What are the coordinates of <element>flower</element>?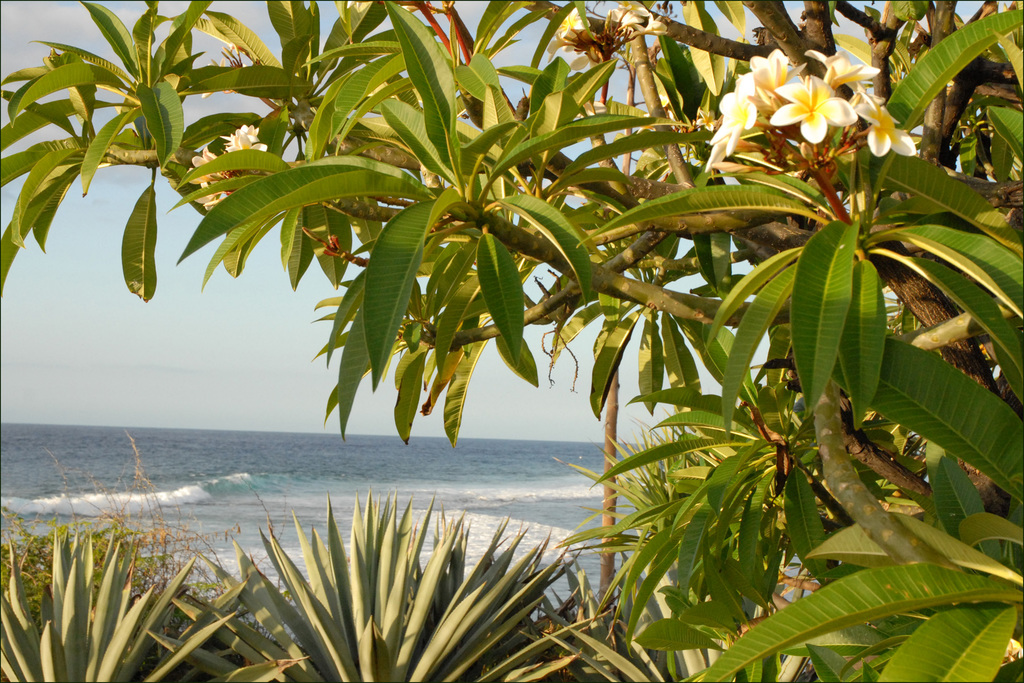
pyautogui.locateOnScreen(552, 8, 592, 39).
